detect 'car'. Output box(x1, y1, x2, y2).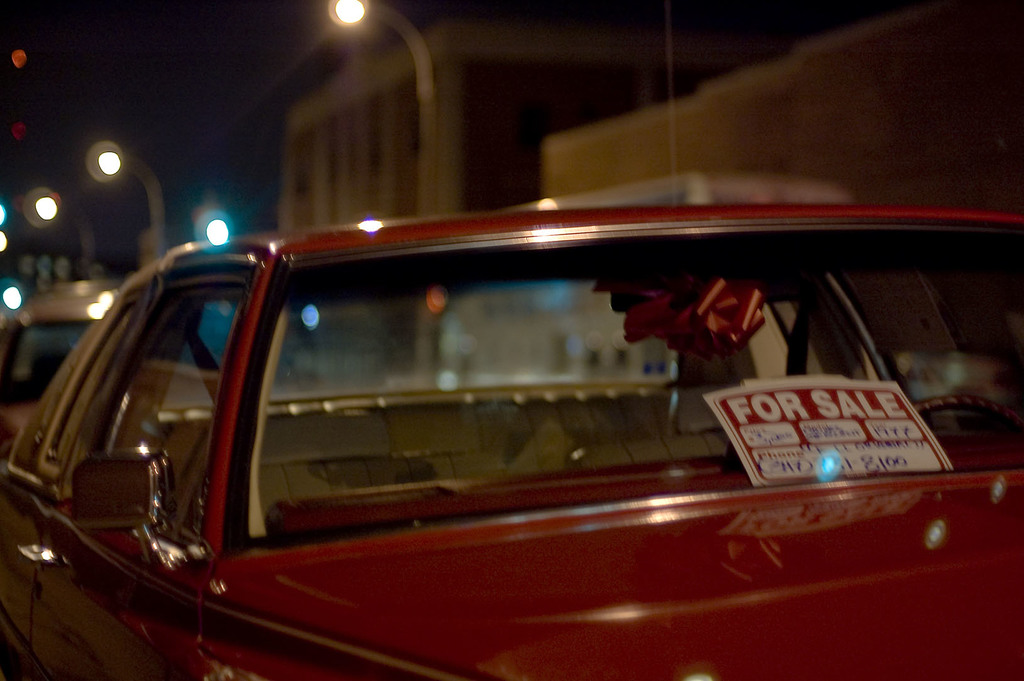
box(13, 179, 985, 680).
